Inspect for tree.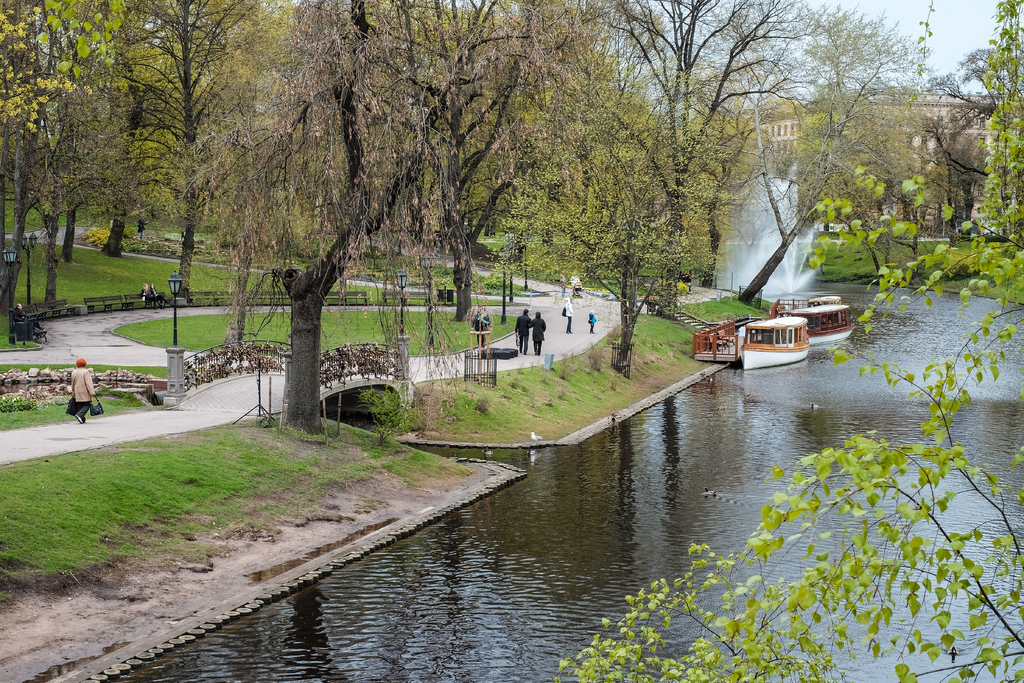
Inspection: crop(149, 0, 282, 313).
